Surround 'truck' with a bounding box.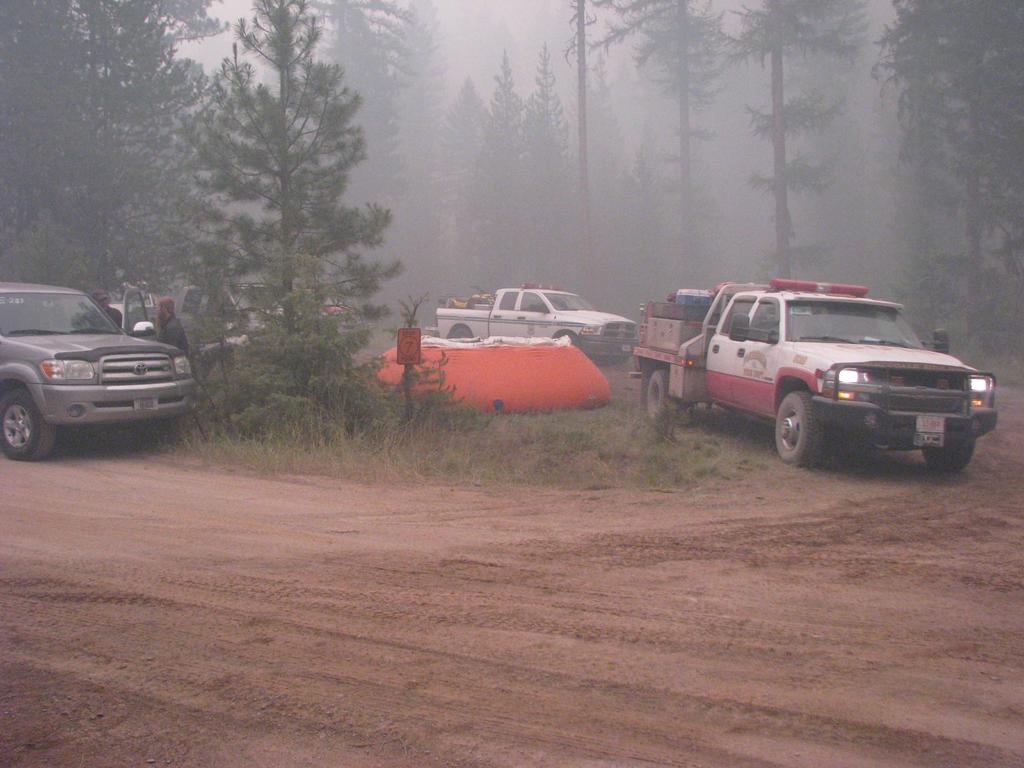
{"x1": 431, "y1": 279, "x2": 636, "y2": 362}.
